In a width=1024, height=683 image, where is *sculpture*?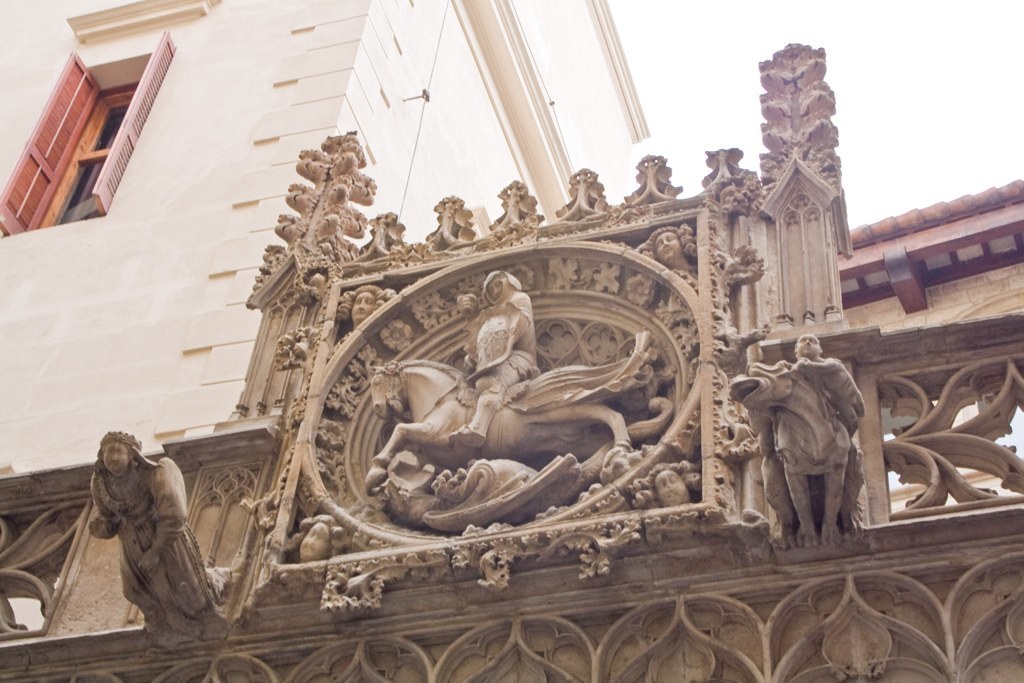
x1=269, y1=148, x2=782, y2=561.
